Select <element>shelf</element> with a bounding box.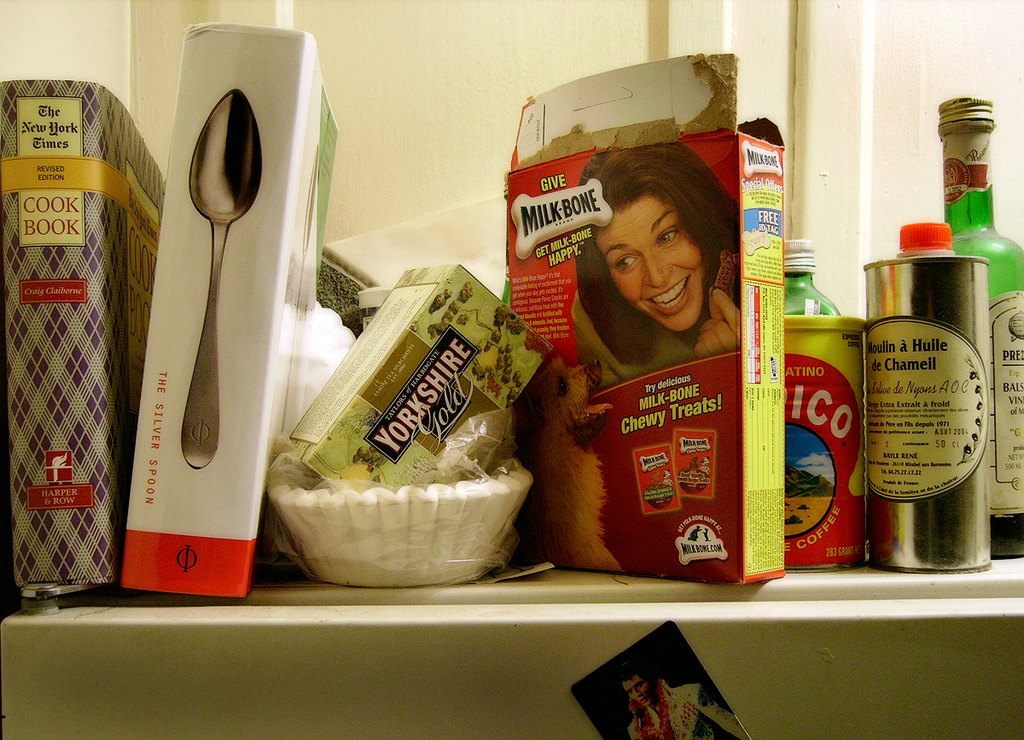
Rect(0, 615, 1023, 739).
